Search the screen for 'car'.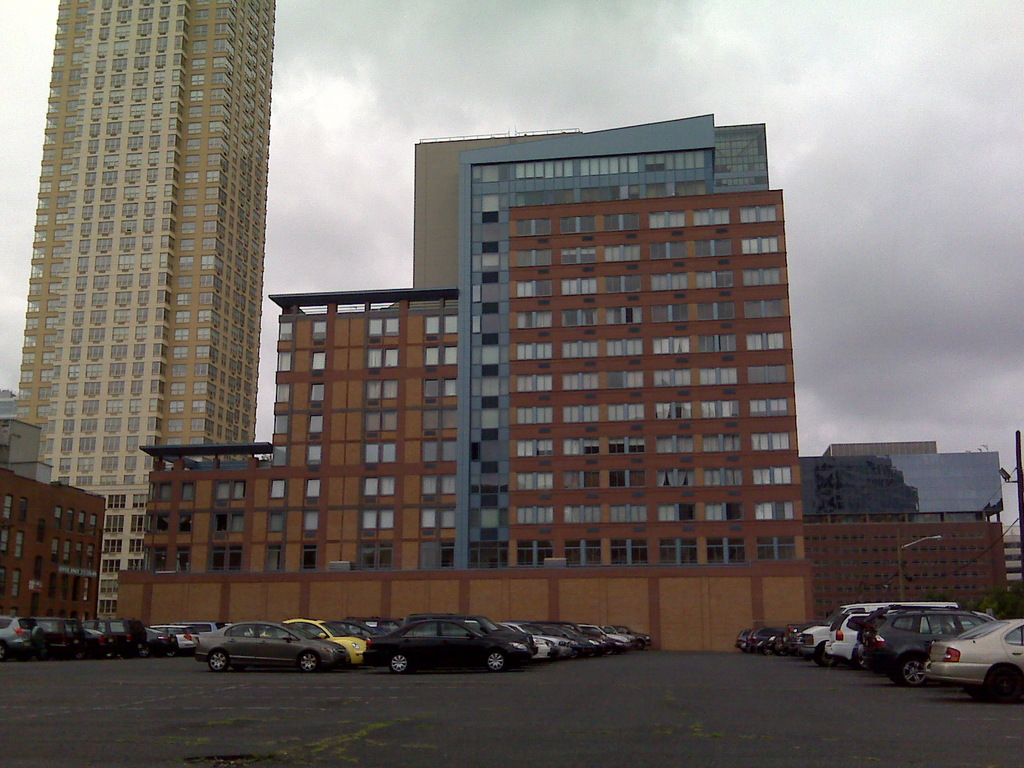
Found at bbox(927, 614, 1023, 705).
